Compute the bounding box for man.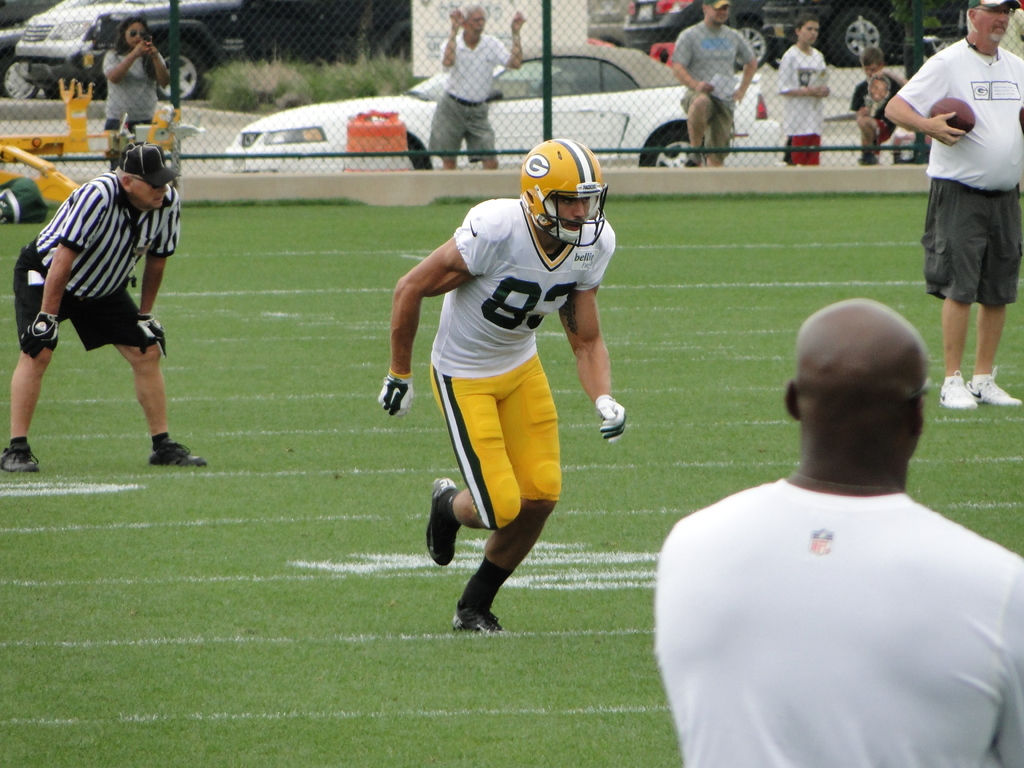
crop(424, 0, 527, 168).
